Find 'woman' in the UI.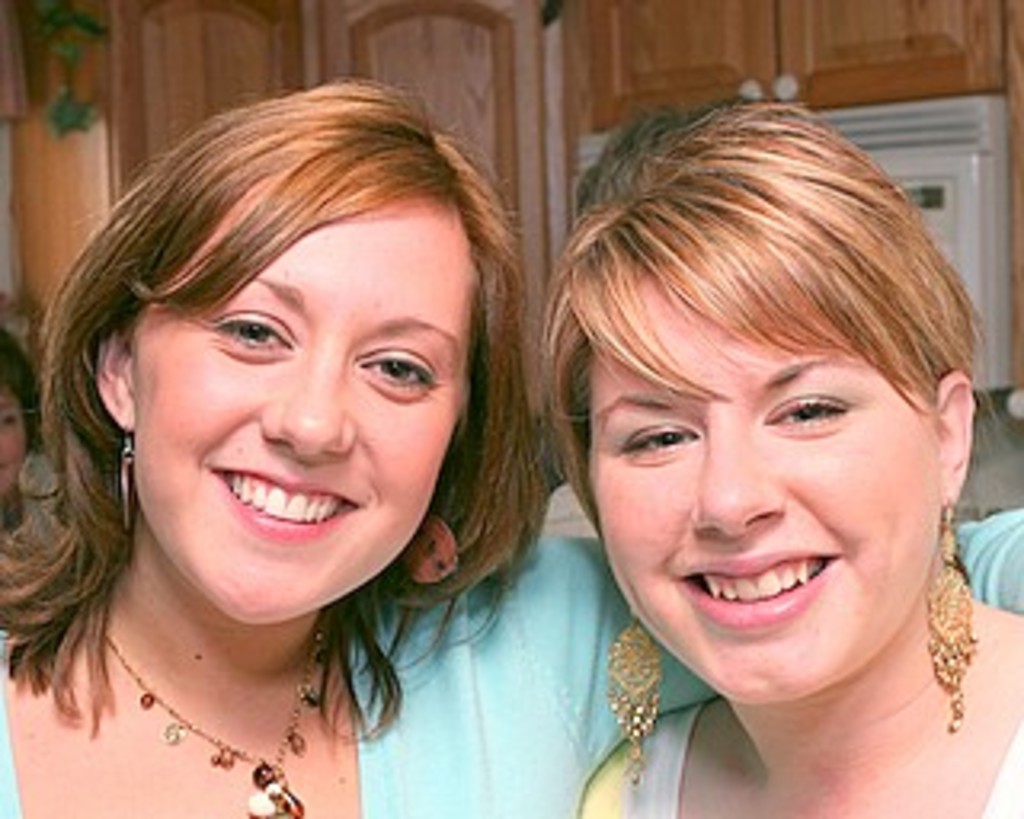
UI element at {"x1": 0, "y1": 80, "x2": 1021, "y2": 816}.
